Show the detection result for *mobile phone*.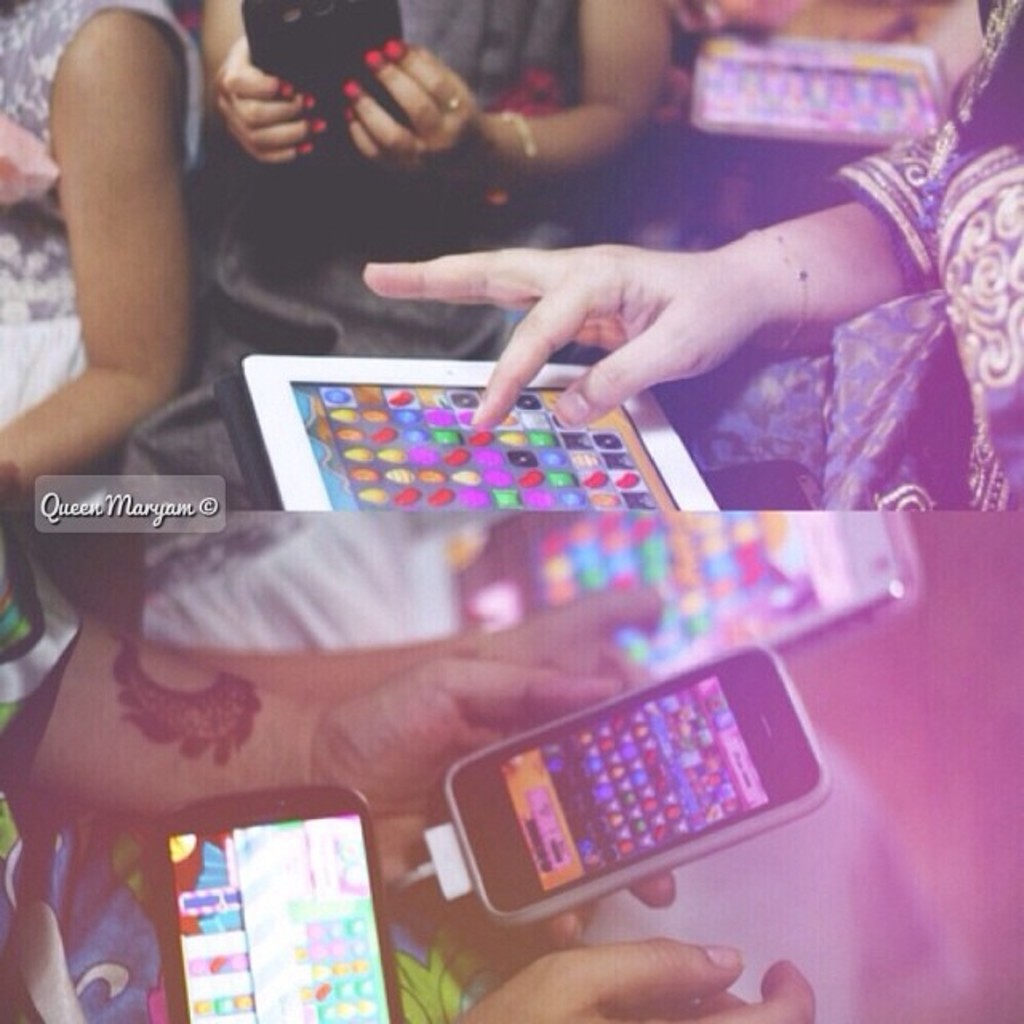
x1=160, y1=786, x2=405, y2=1022.
